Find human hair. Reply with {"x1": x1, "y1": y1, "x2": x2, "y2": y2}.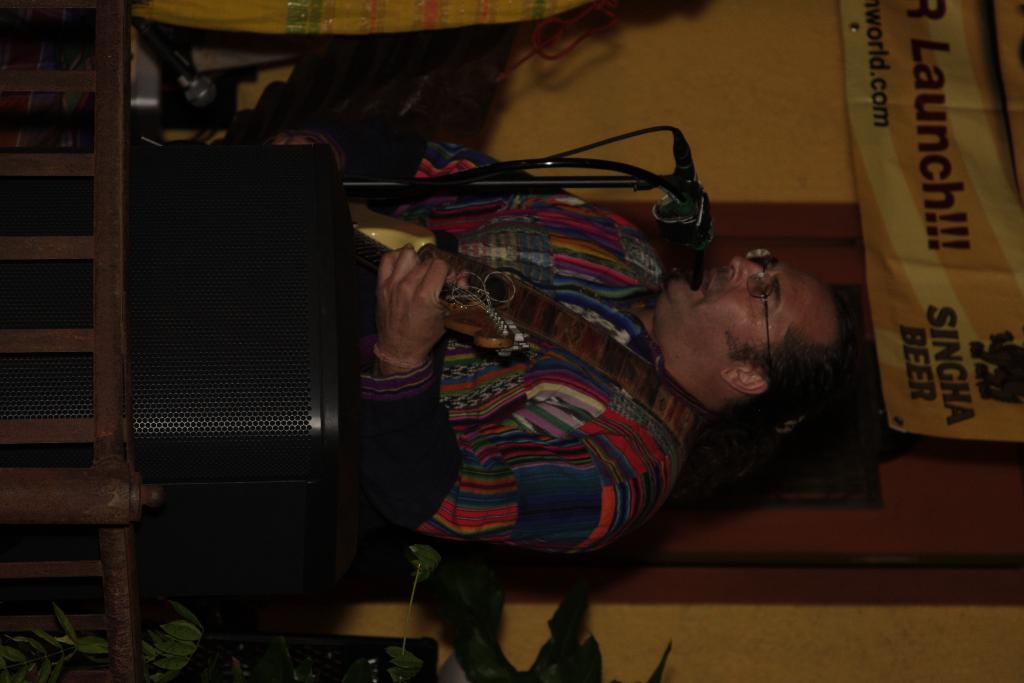
{"x1": 709, "y1": 299, "x2": 847, "y2": 440}.
